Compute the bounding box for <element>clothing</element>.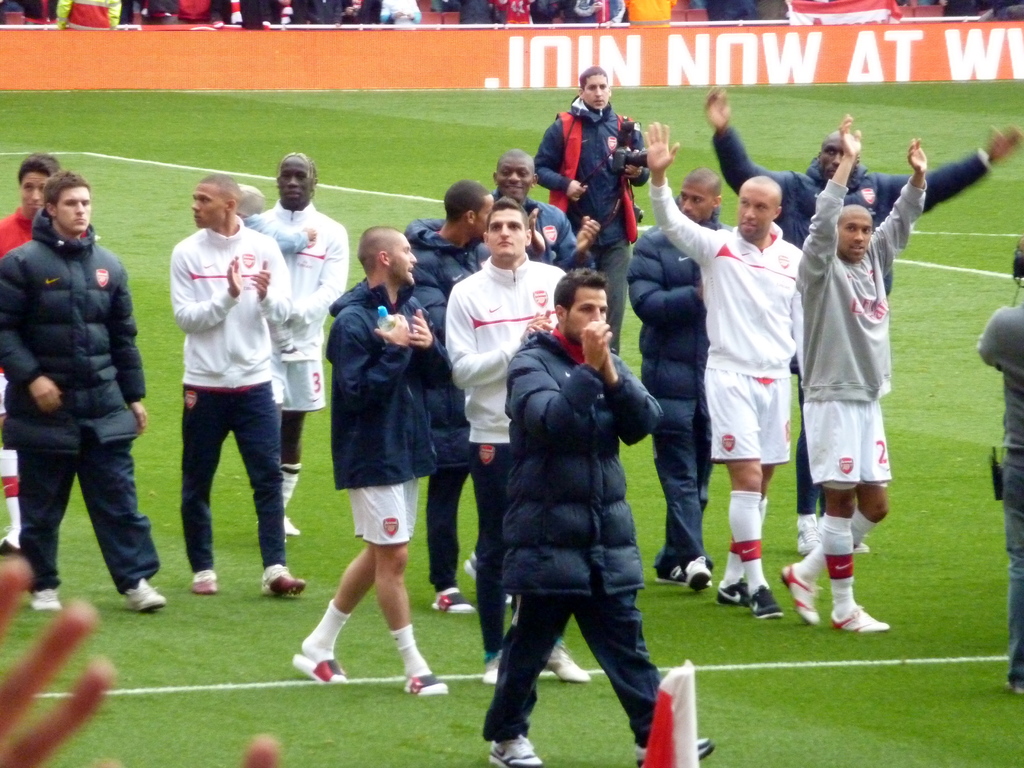
bbox(442, 257, 572, 651).
